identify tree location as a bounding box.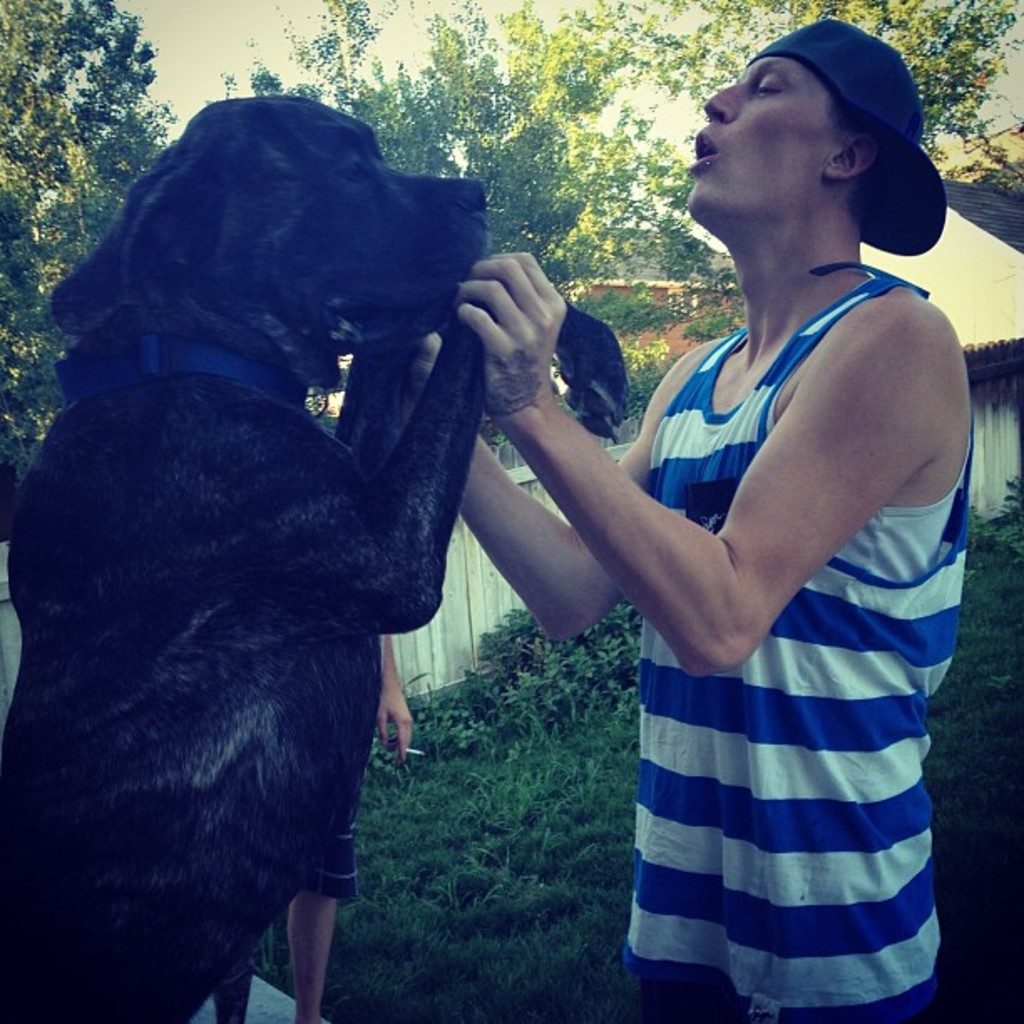
BBox(0, 0, 186, 482).
